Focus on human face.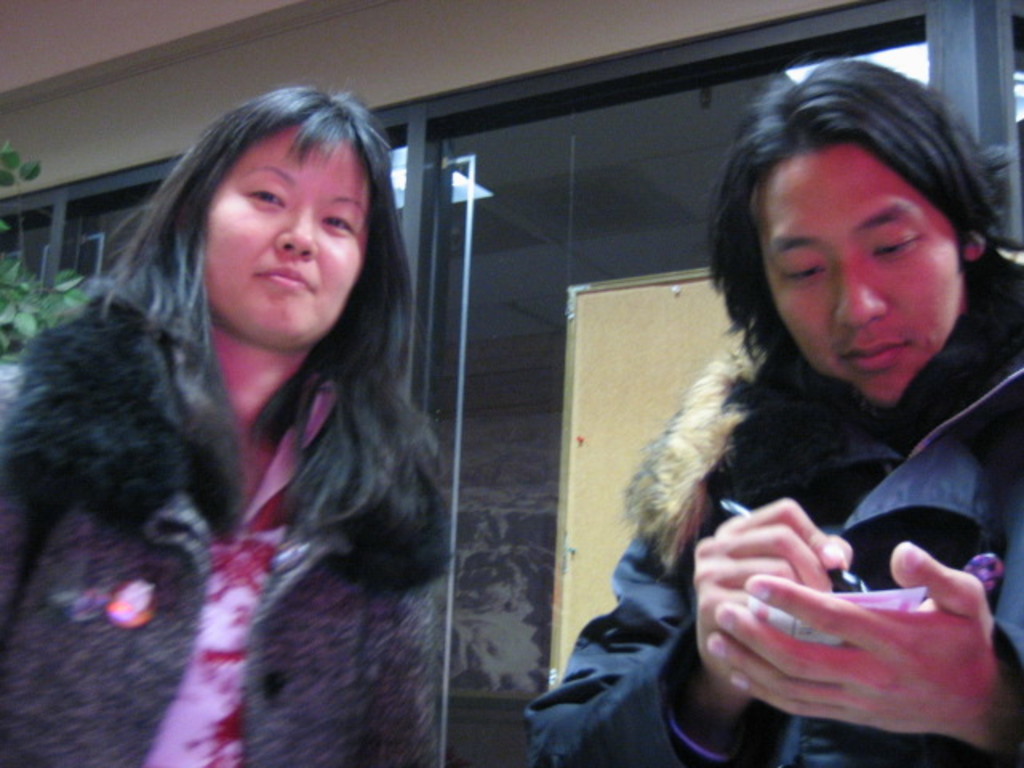
Focused at crop(200, 125, 374, 336).
